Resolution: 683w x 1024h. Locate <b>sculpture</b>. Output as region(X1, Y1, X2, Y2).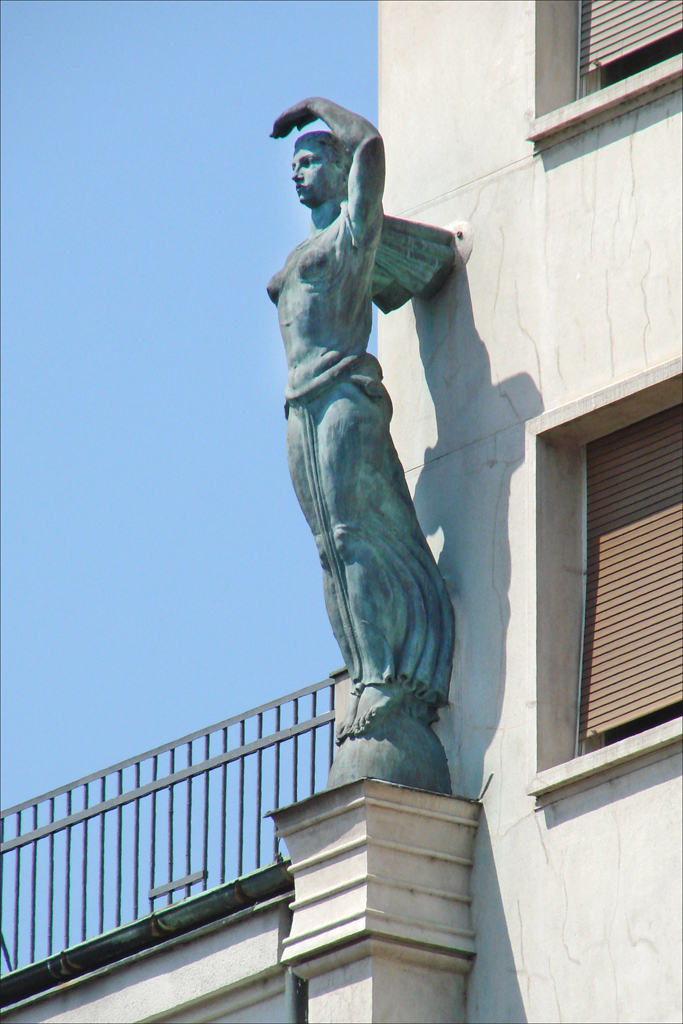
region(252, 103, 478, 825).
